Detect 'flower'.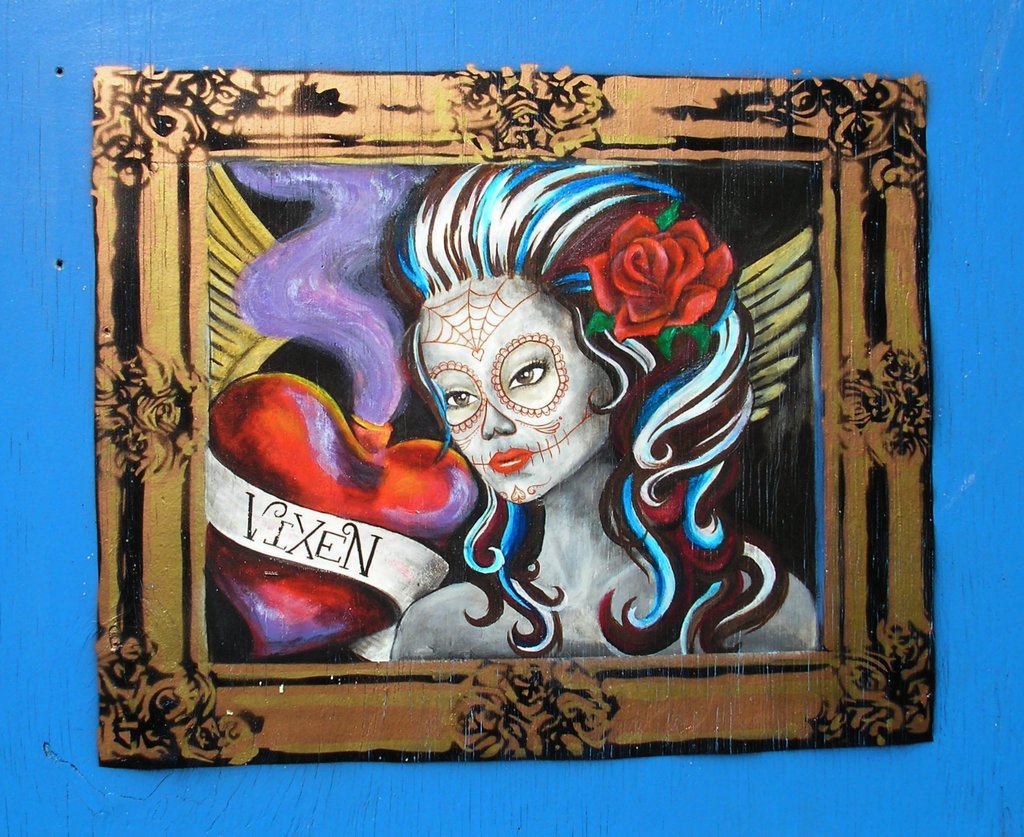
Detected at (574,195,749,349).
